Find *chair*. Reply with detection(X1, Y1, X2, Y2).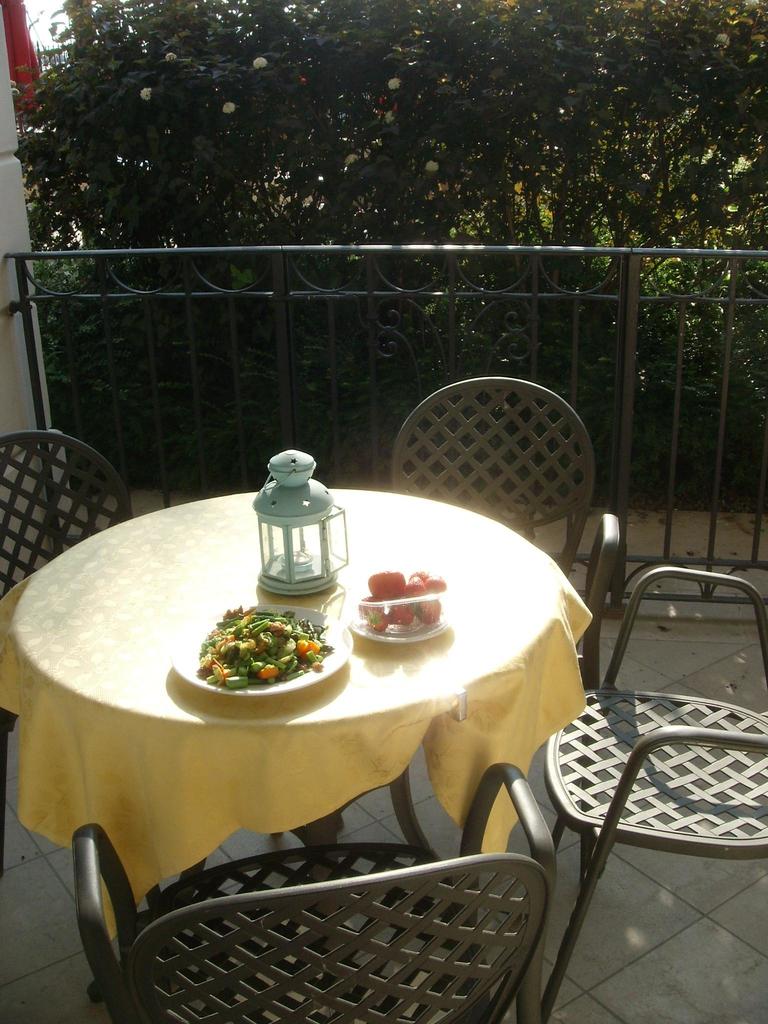
detection(70, 760, 555, 1022).
